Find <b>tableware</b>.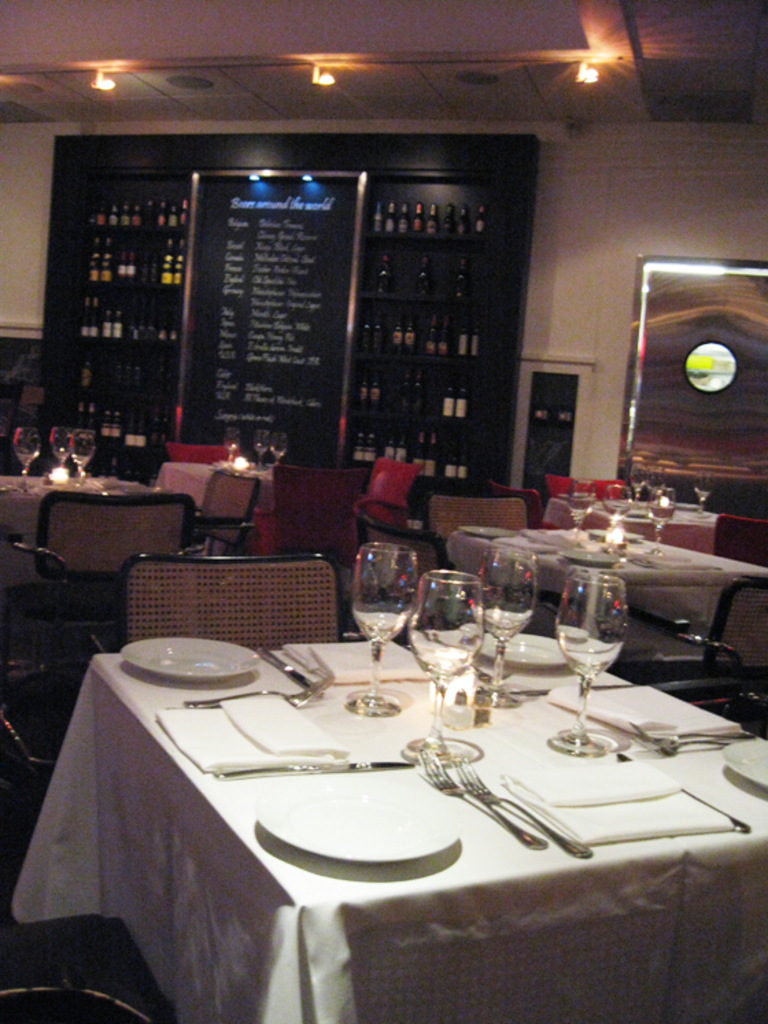
{"x1": 221, "y1": 428, "x2": 243, "y2": 470}.
